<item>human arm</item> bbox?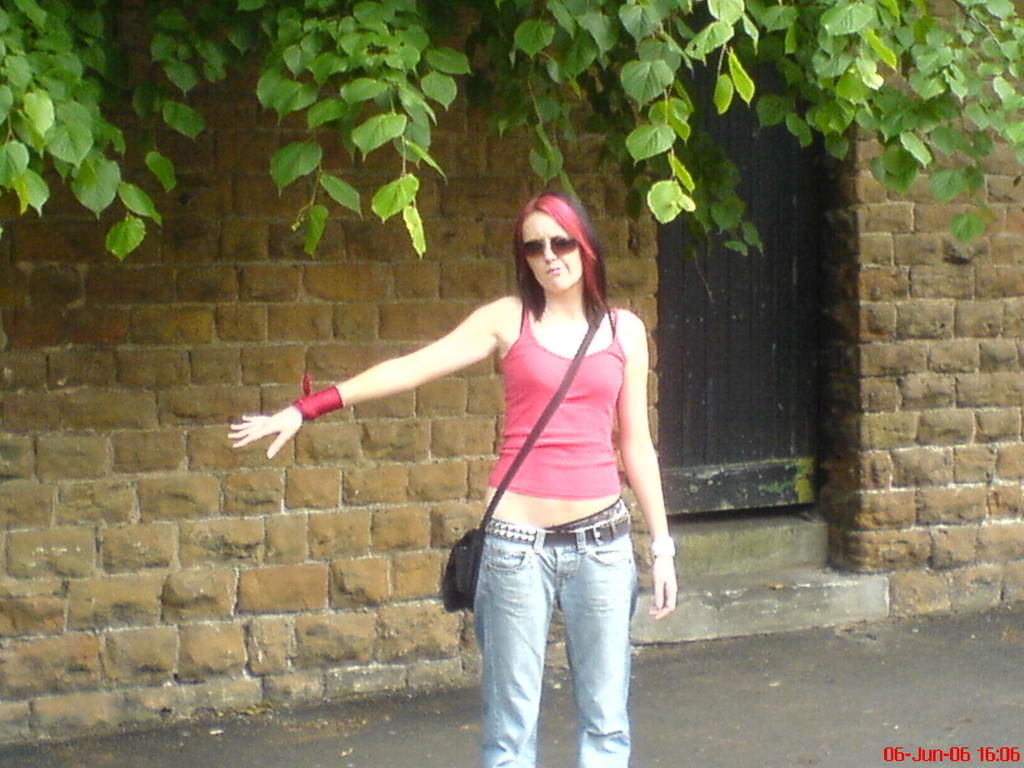
[284, 289, 515, 457]
